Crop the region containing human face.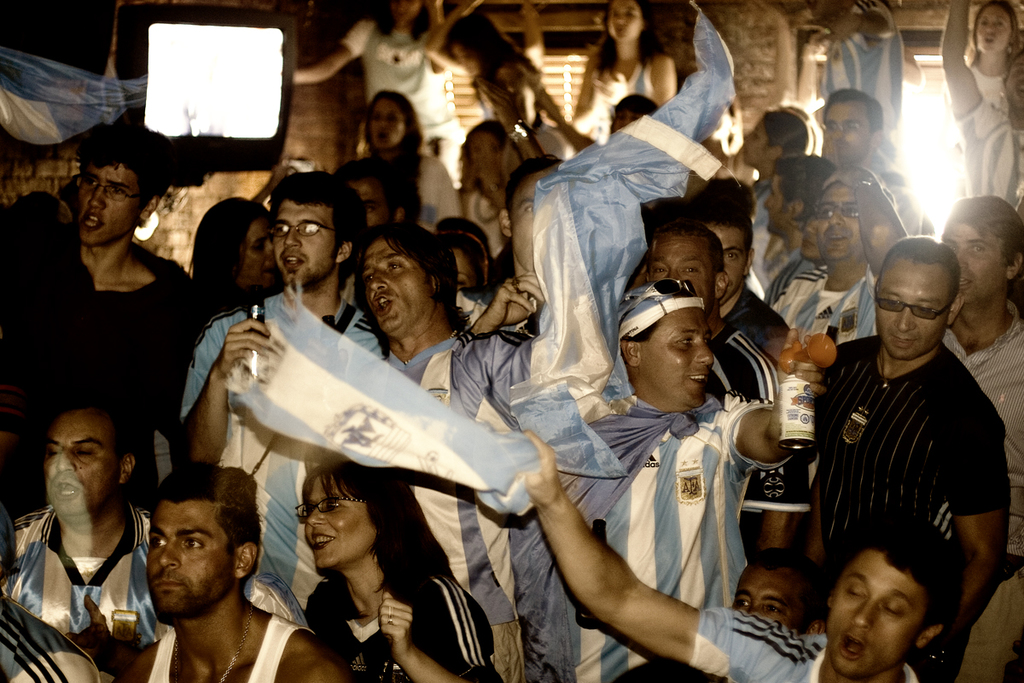
Crop region: bbox(638, 307, 715, 412).
